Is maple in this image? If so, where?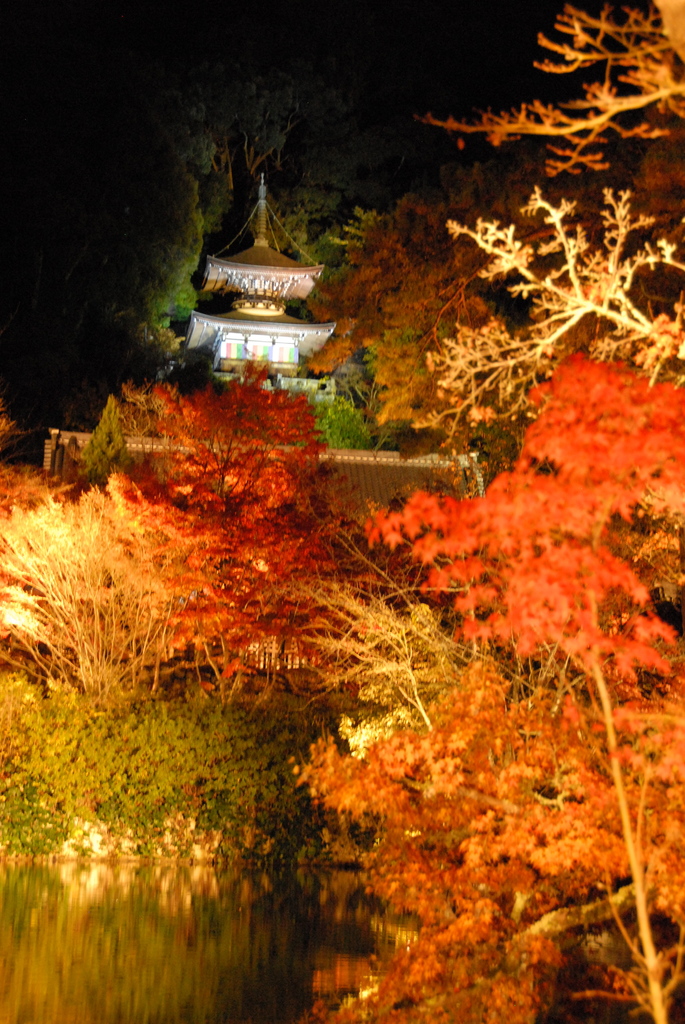
Yes, at 0, 342, 368, 720.
